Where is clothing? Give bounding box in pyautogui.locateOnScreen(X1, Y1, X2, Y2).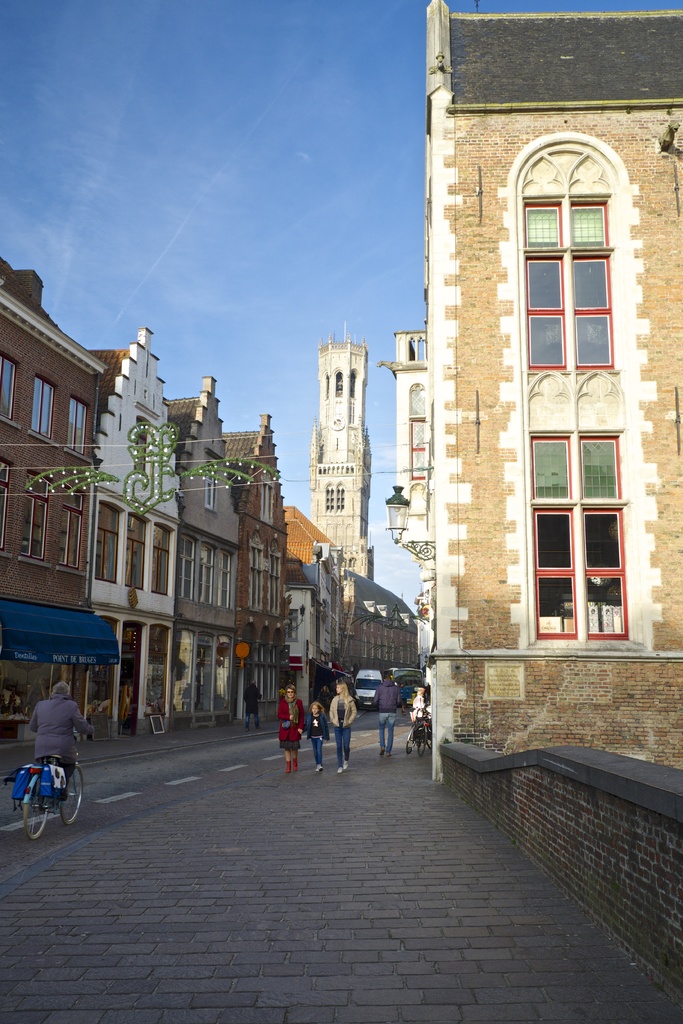
pyautogui.locateOnScreen(13, 692, 85, 785).
